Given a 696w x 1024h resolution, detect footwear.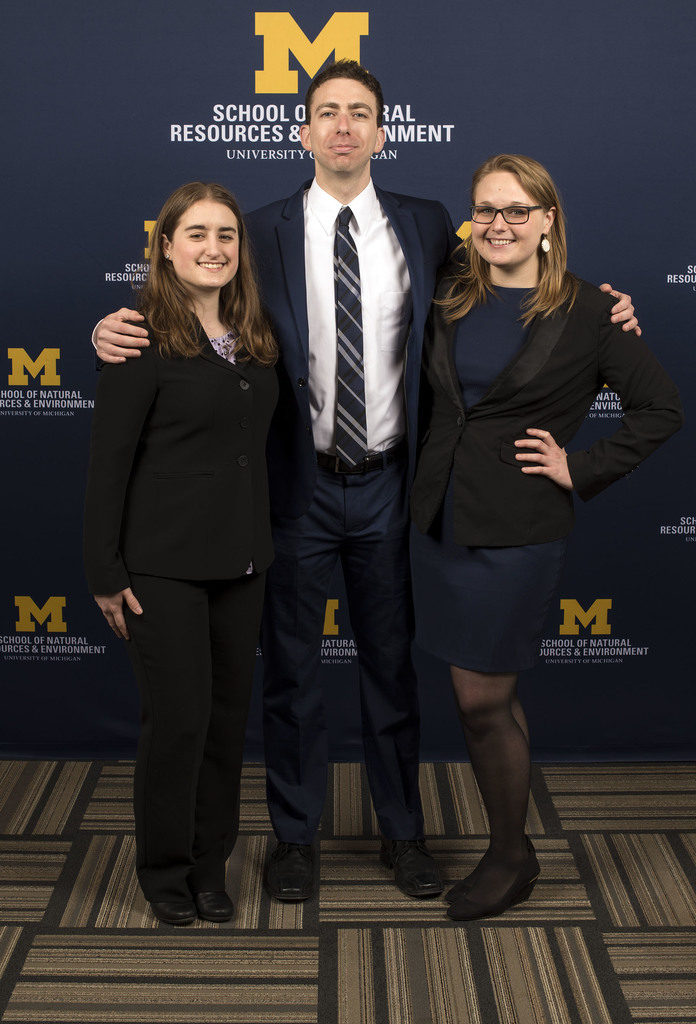
l=154, t=874, r=189, b=929.
